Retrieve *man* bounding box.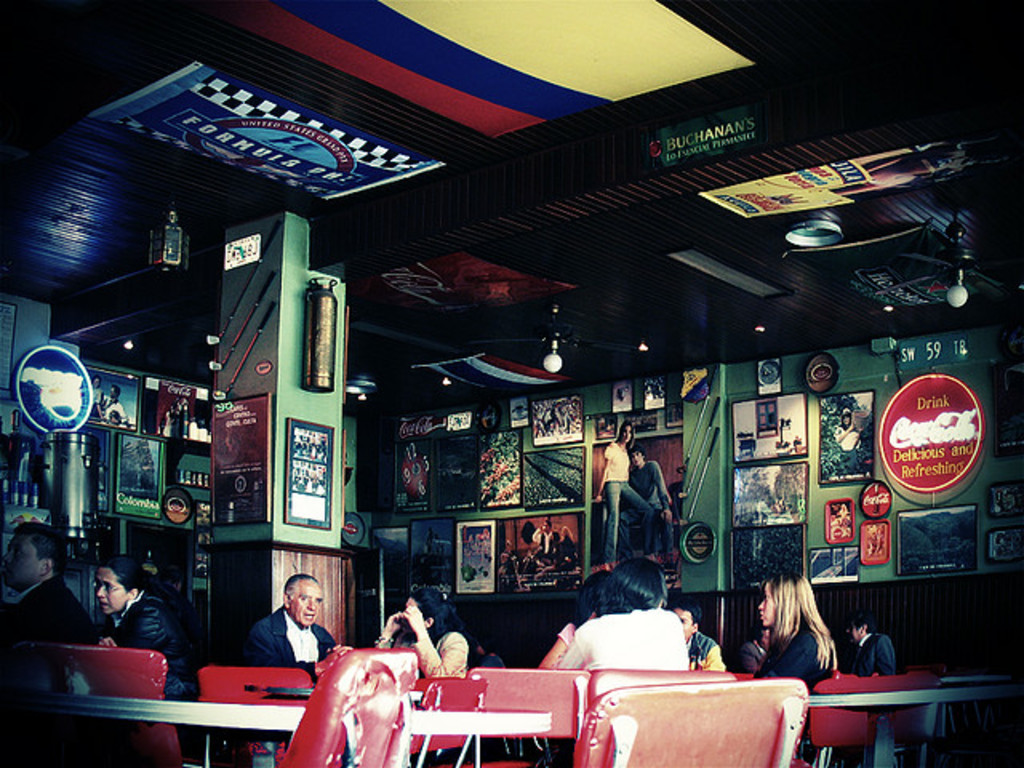
Bounding box: 618 451 675 550.
